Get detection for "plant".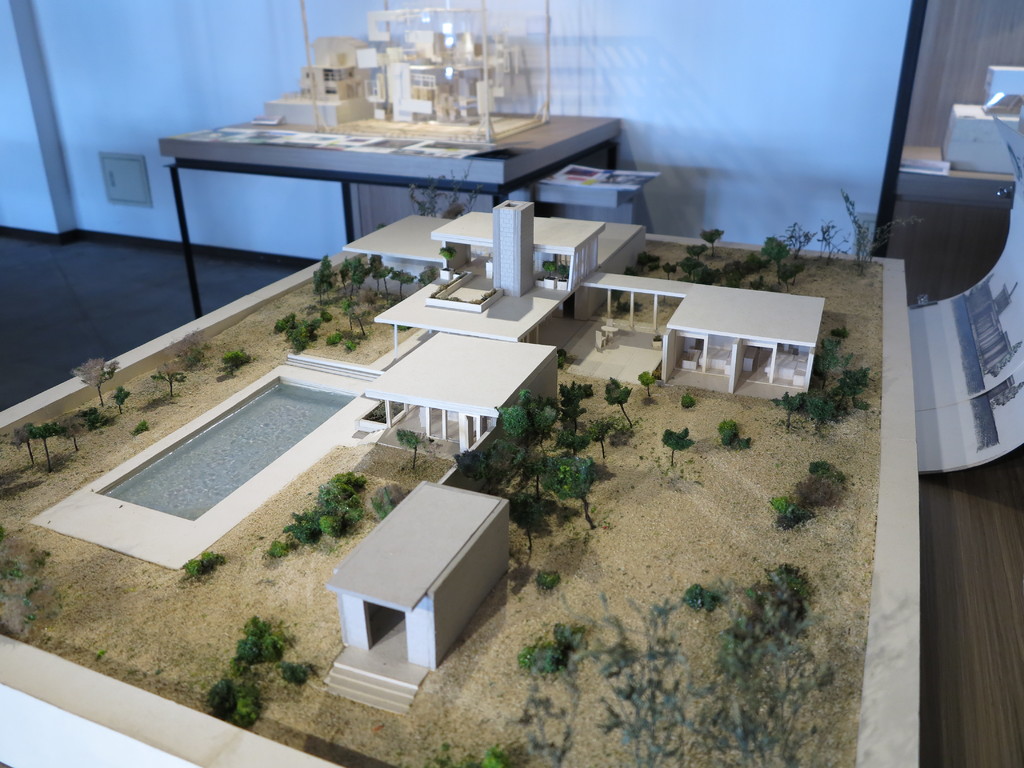
Detection: crop(500, 403, 542, 441).
